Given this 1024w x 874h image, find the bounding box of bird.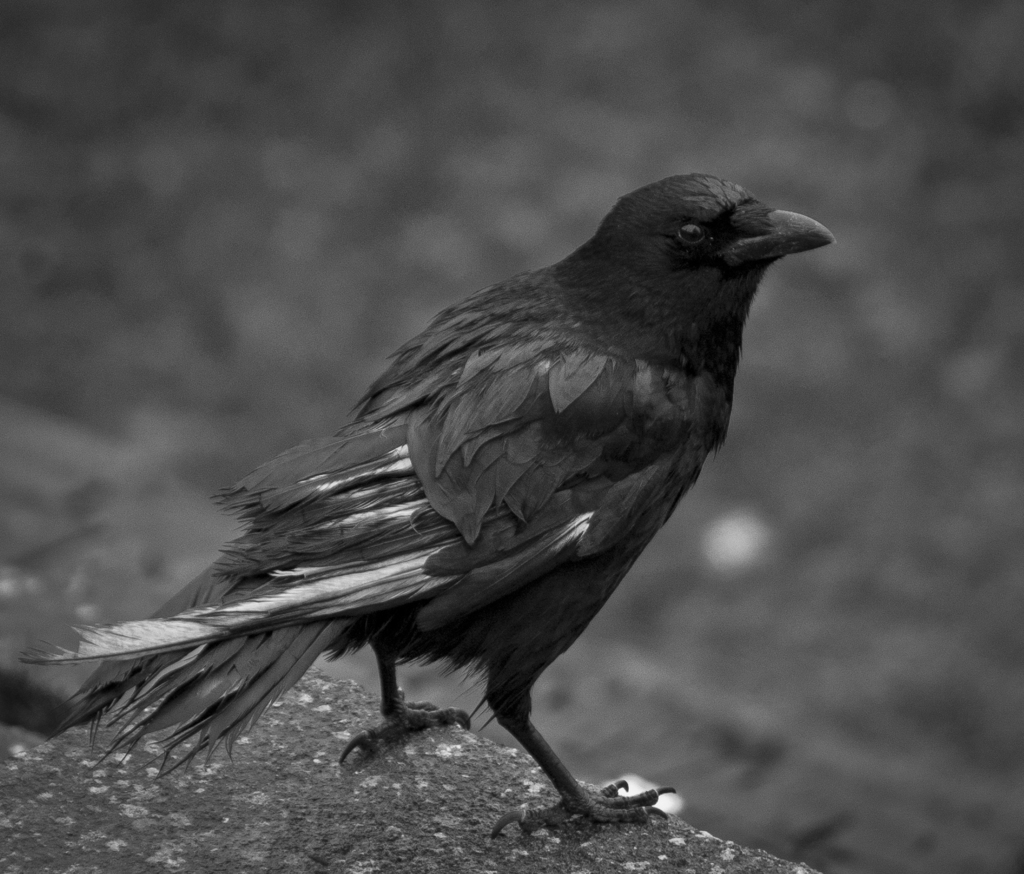
{"left": 23, "top": 171, "right": 836, "bottom": 834}.
